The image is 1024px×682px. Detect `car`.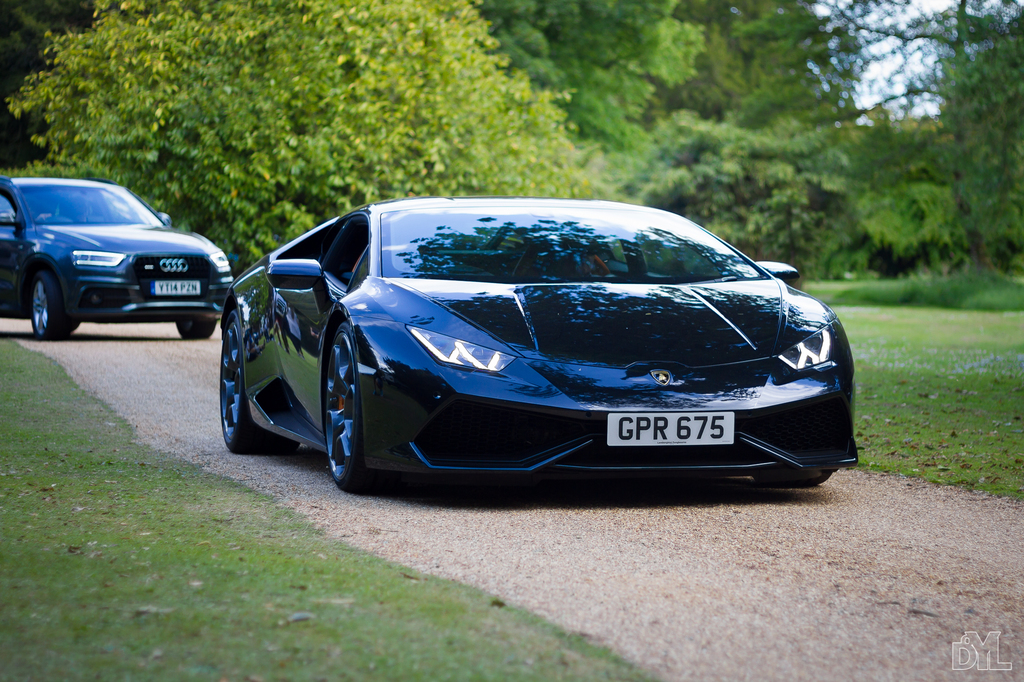
Detection: 219:195:863:492.
